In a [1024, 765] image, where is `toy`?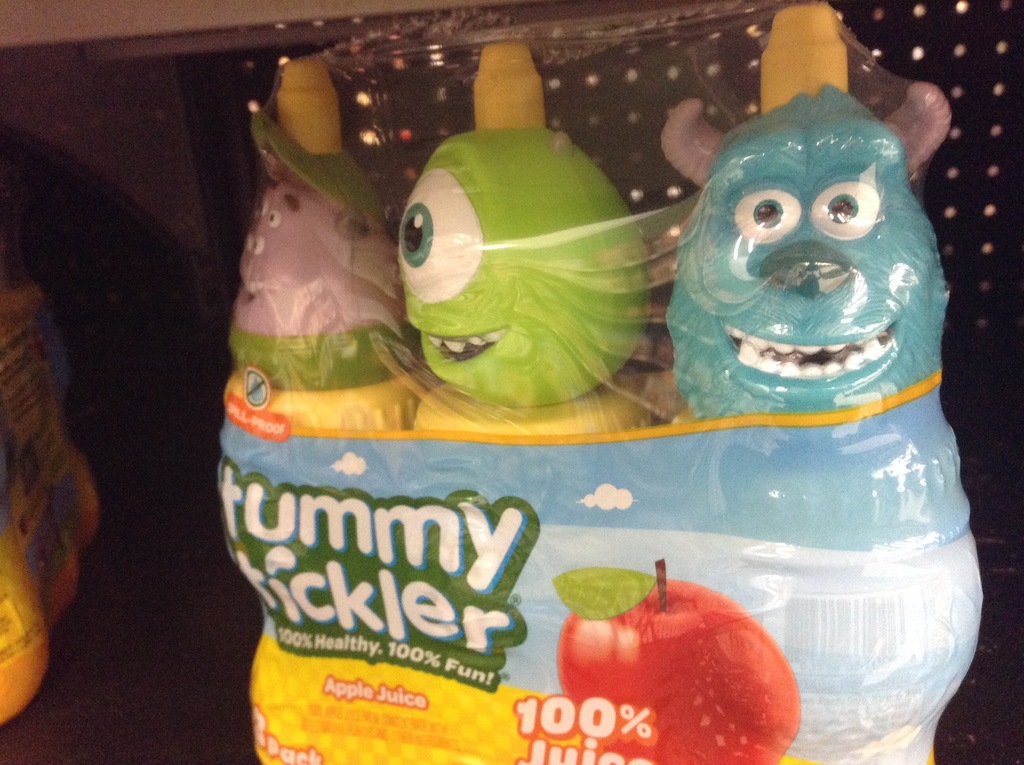
(360, 41, 663, 444).
